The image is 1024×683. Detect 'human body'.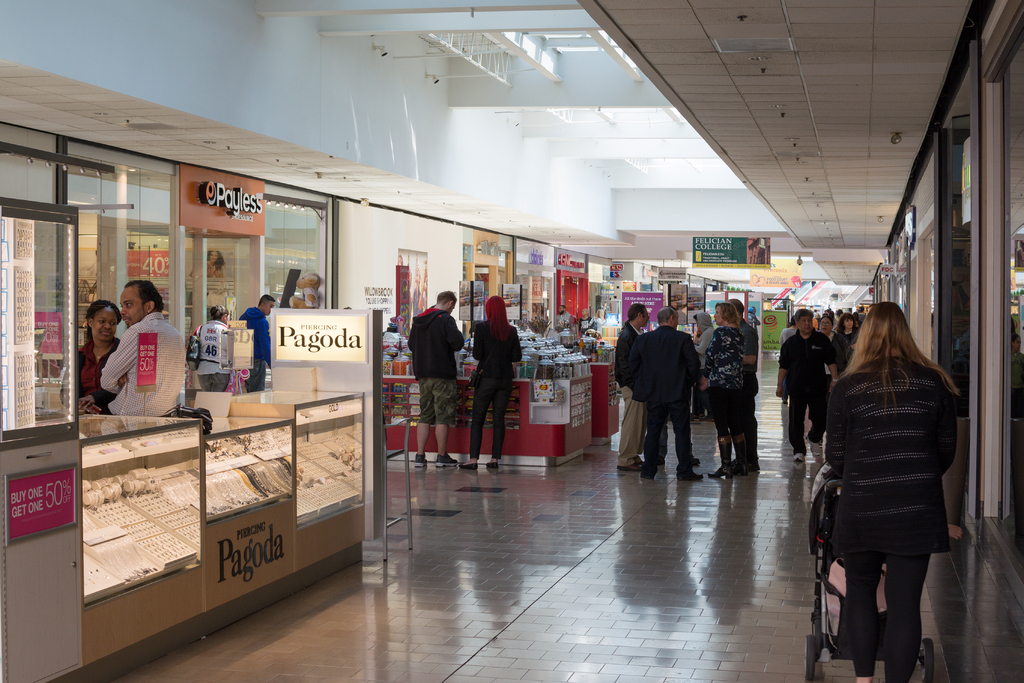
Detection: select_region(459, 292, 522, 470).
